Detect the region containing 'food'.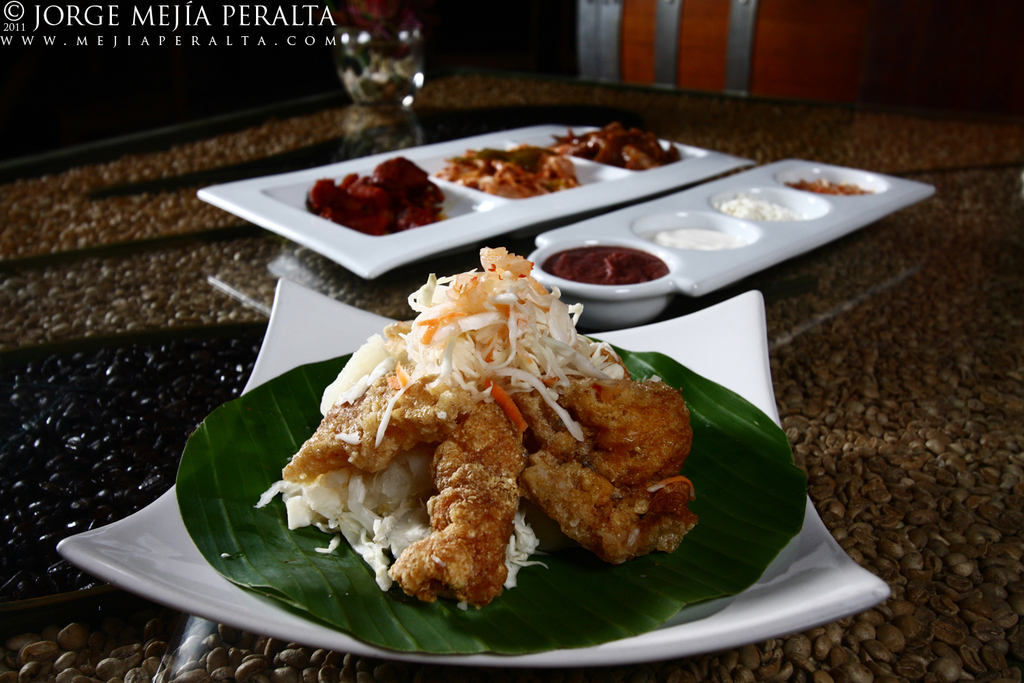
bbox(542, 242, 670, 287).
